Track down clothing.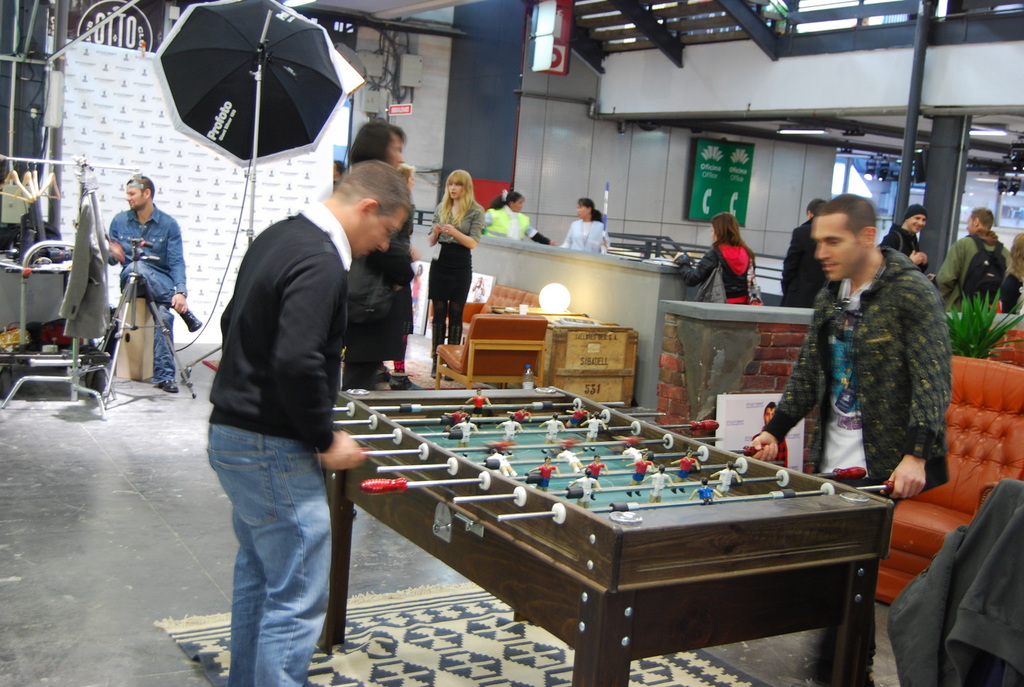
Tracked to (108, 200, 186, 382).
